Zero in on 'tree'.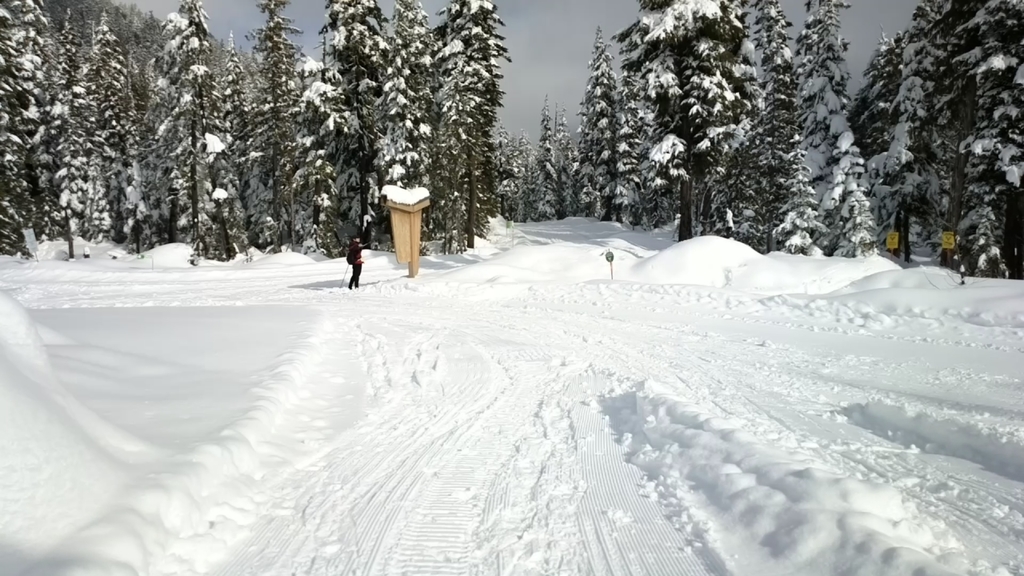
Zeroed in: <box>573,14,632,226</box>.
